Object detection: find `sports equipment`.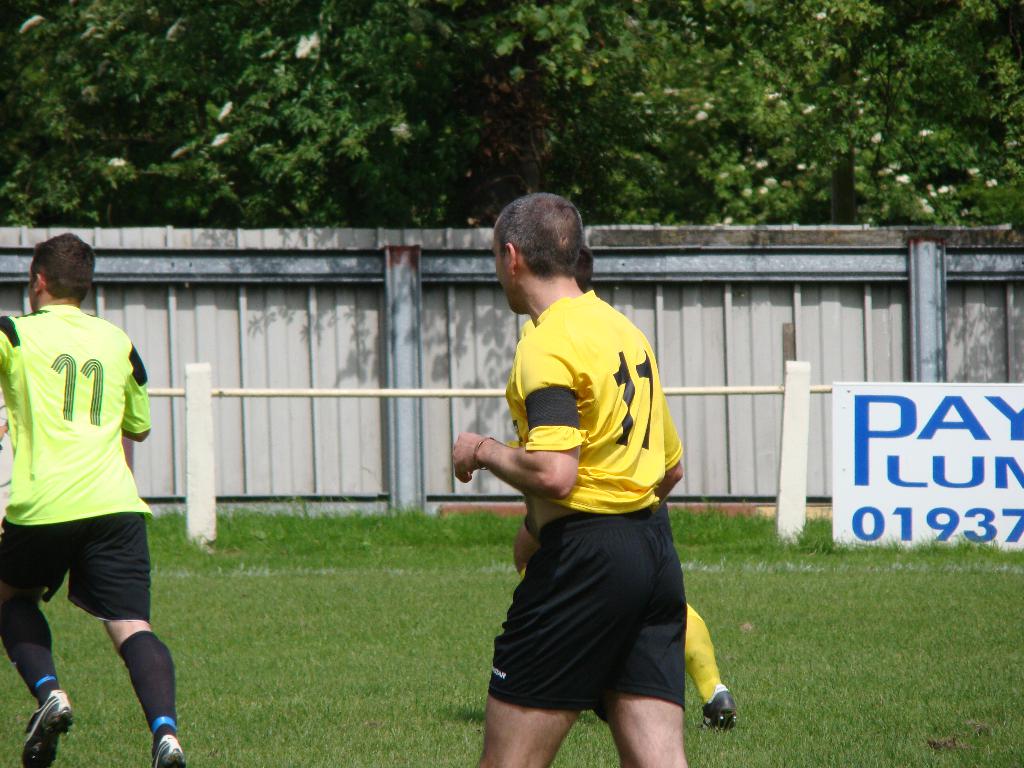
<box>702,680,742,727</box>.
